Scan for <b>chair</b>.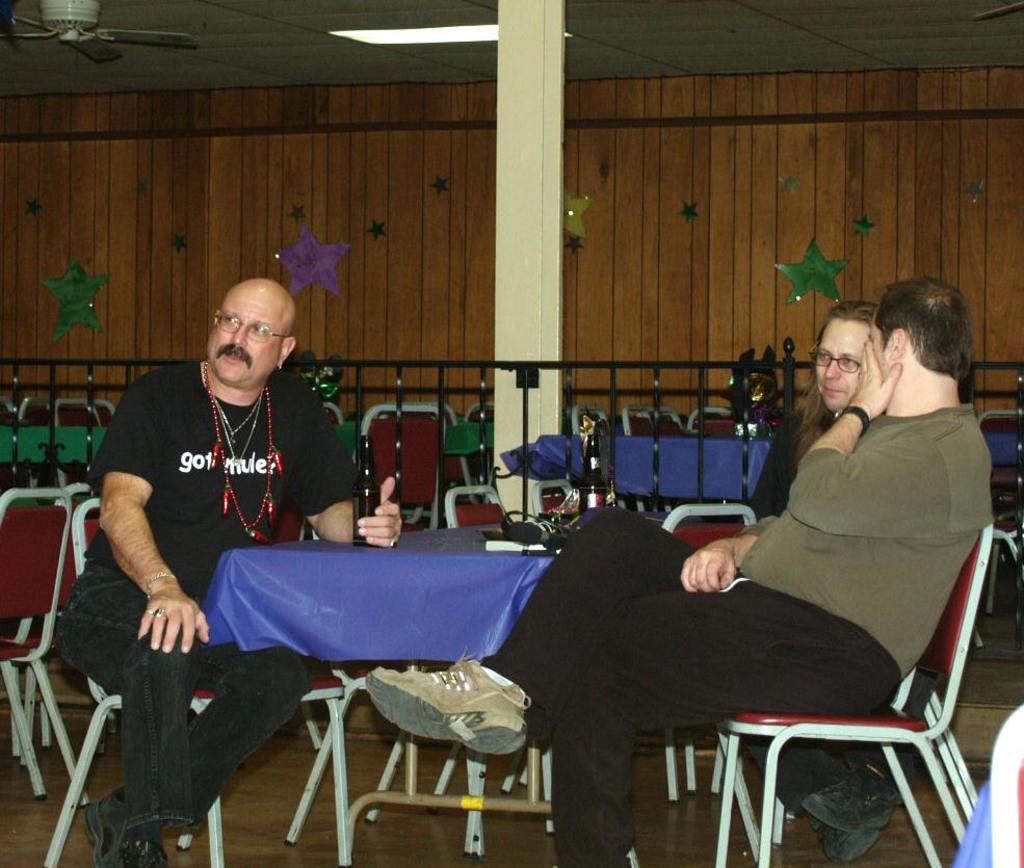
Scan result: bbox=(24, 496, 348, 867).
